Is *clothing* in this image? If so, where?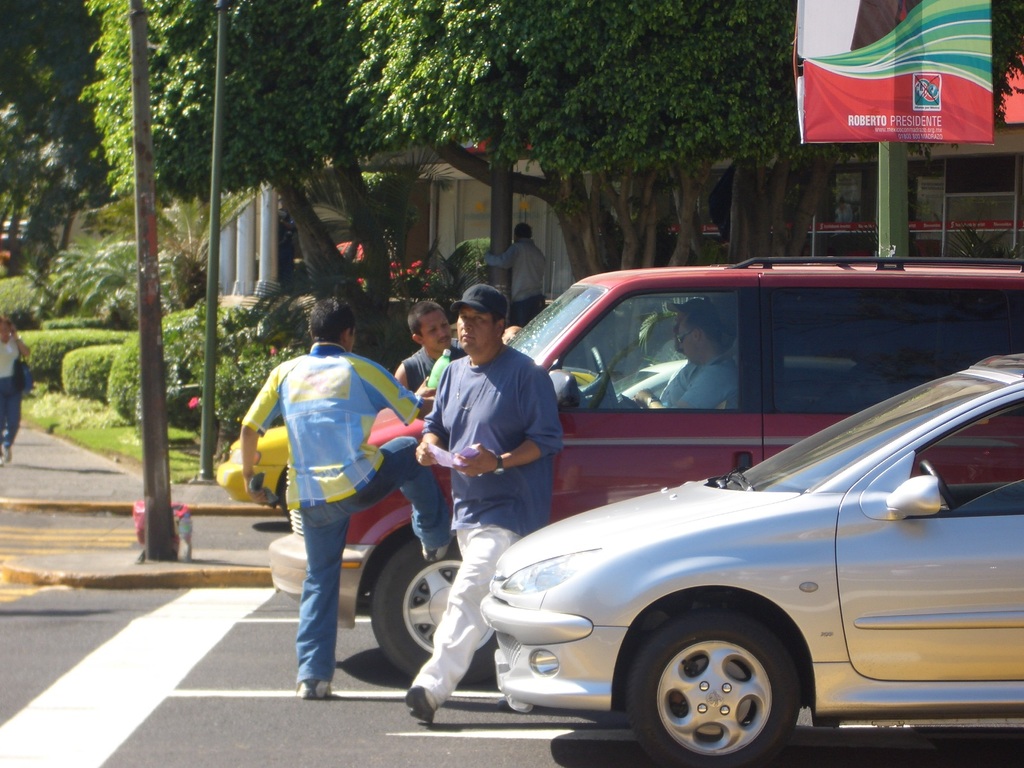
Yes, at [x1=676, y1=353, x2=739, y2=410].
